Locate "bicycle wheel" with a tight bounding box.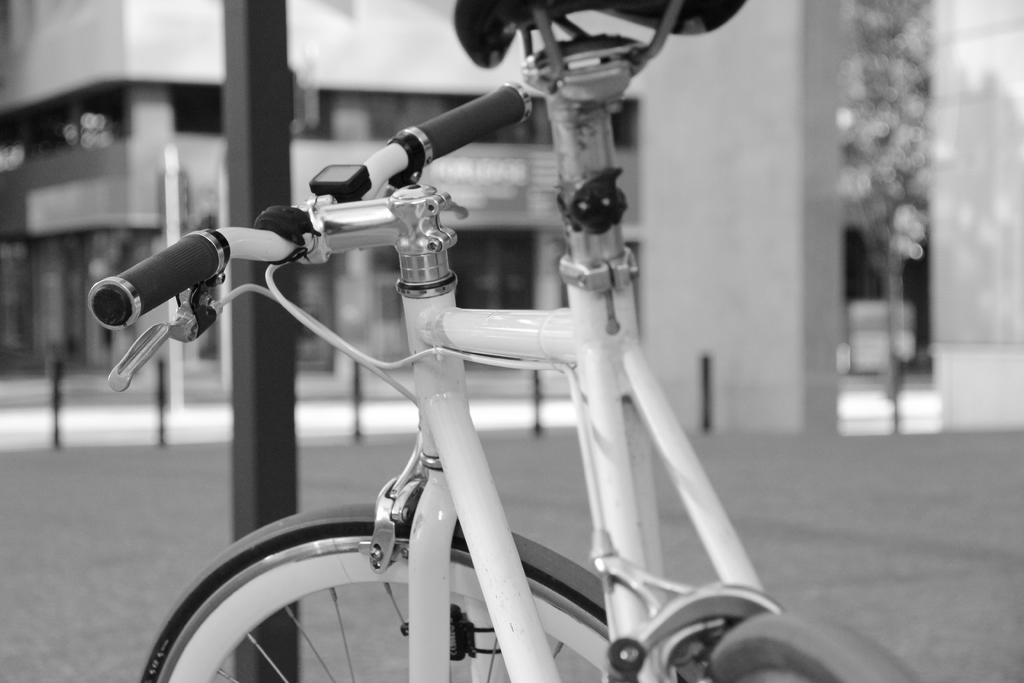
(left=707, top=607, right=924, bottom=682).
